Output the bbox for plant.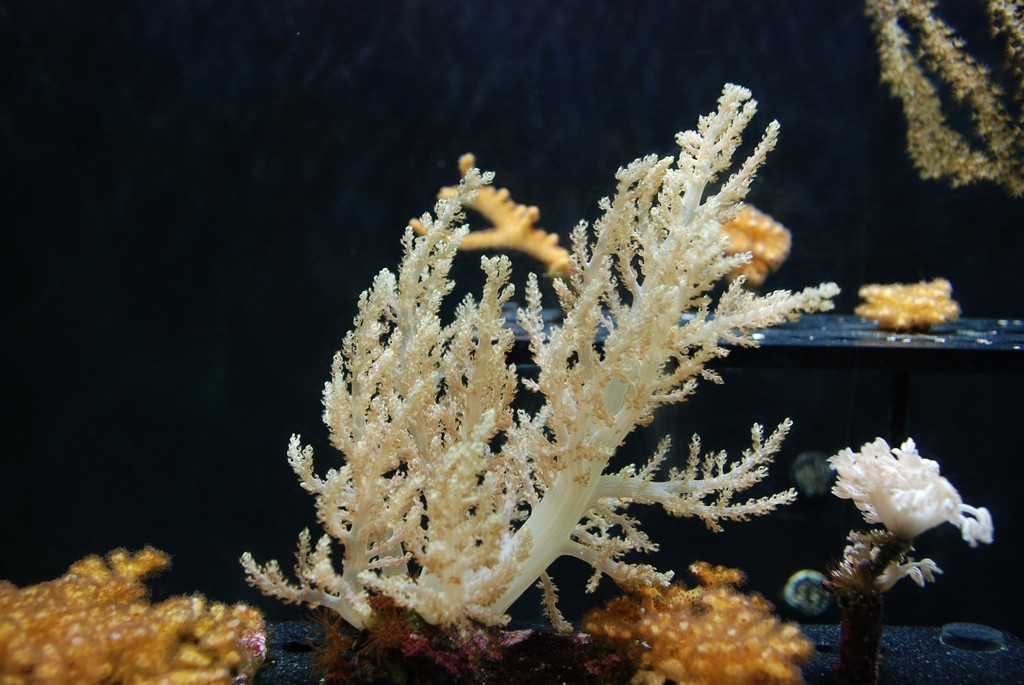
[862,0,1023,200].
